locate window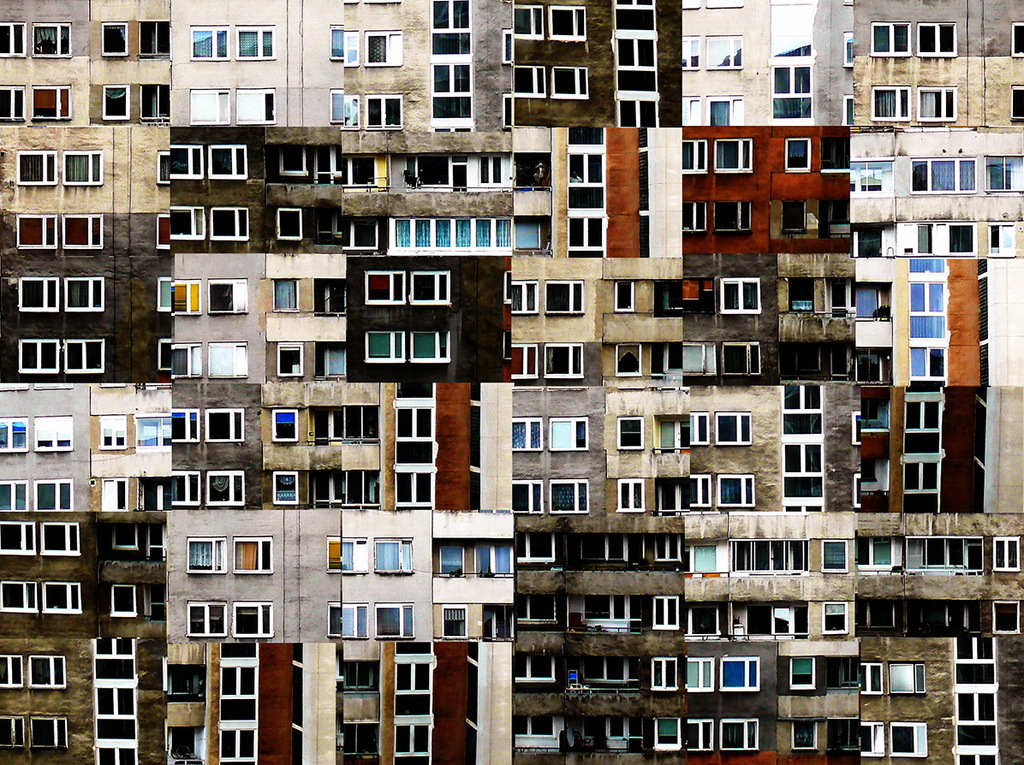
x1=98, y1=730, x2=145, y2=764
